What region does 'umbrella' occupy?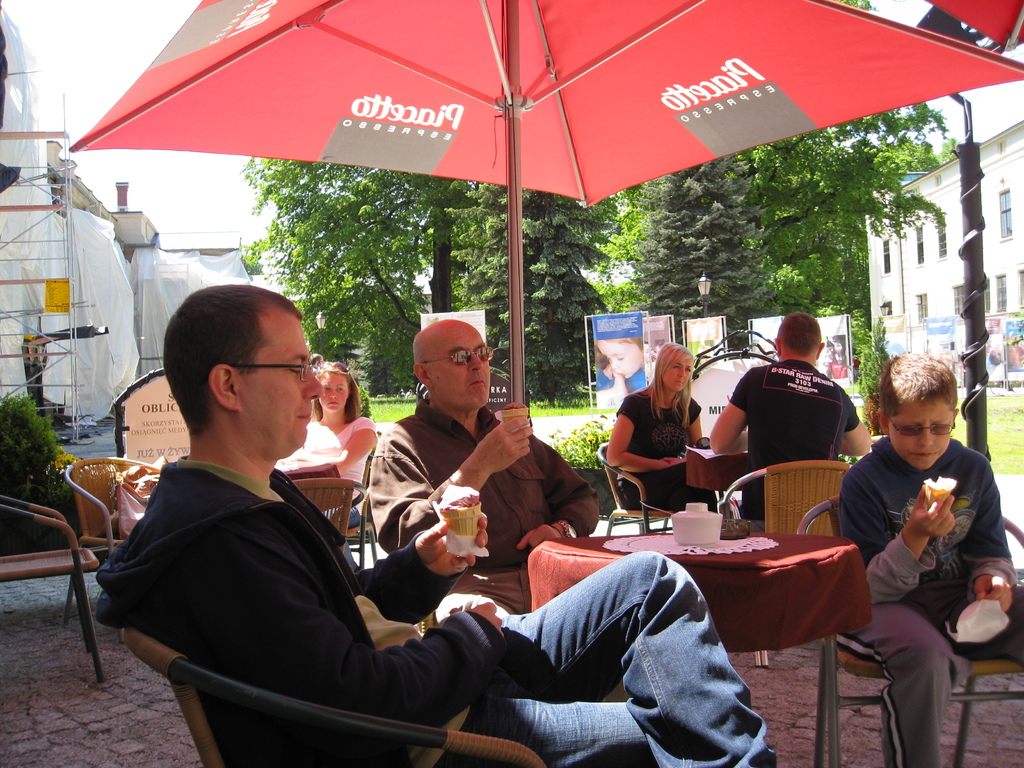
[x1=928, y1=0, x2=1023, y2=49].
